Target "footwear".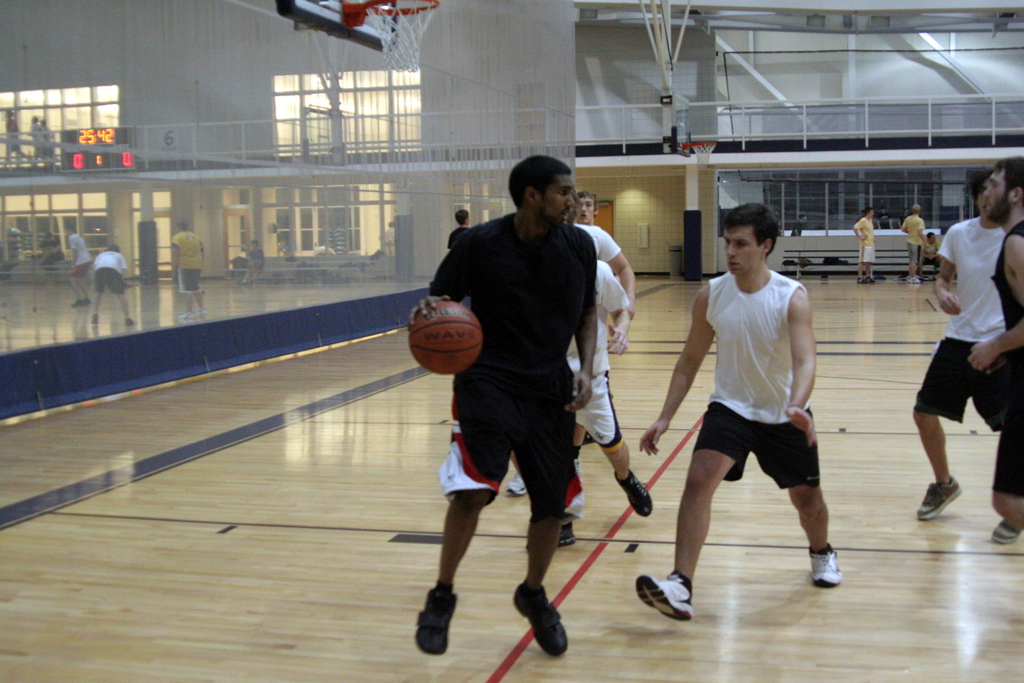
Target region: 197,309,205,318.
